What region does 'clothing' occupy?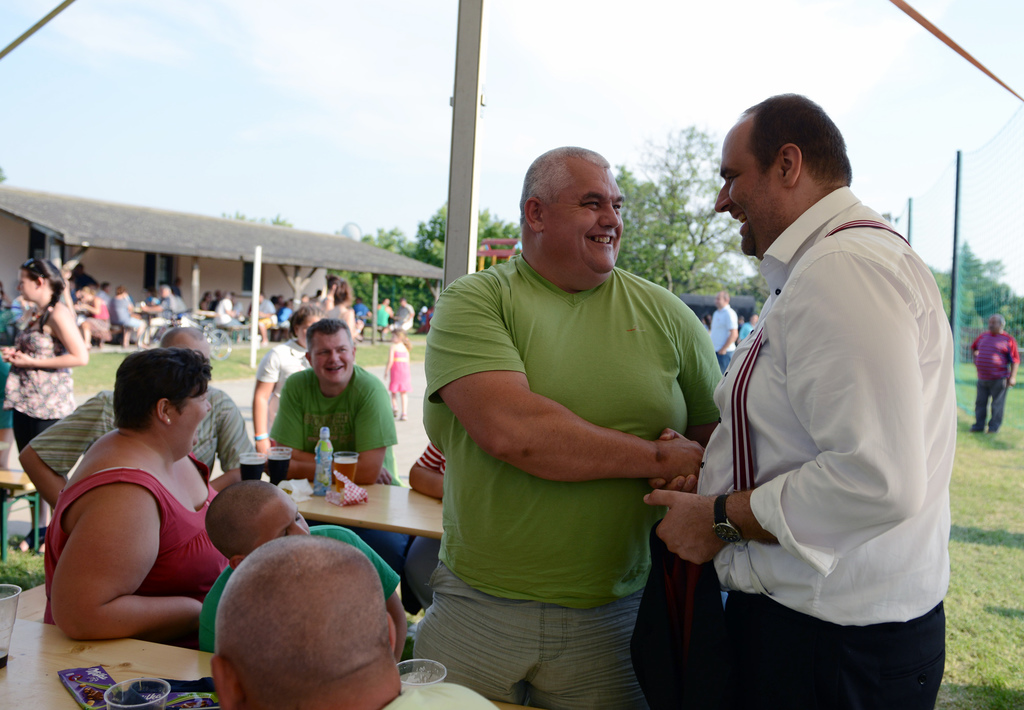
box(972, 327, 1019, 429).
